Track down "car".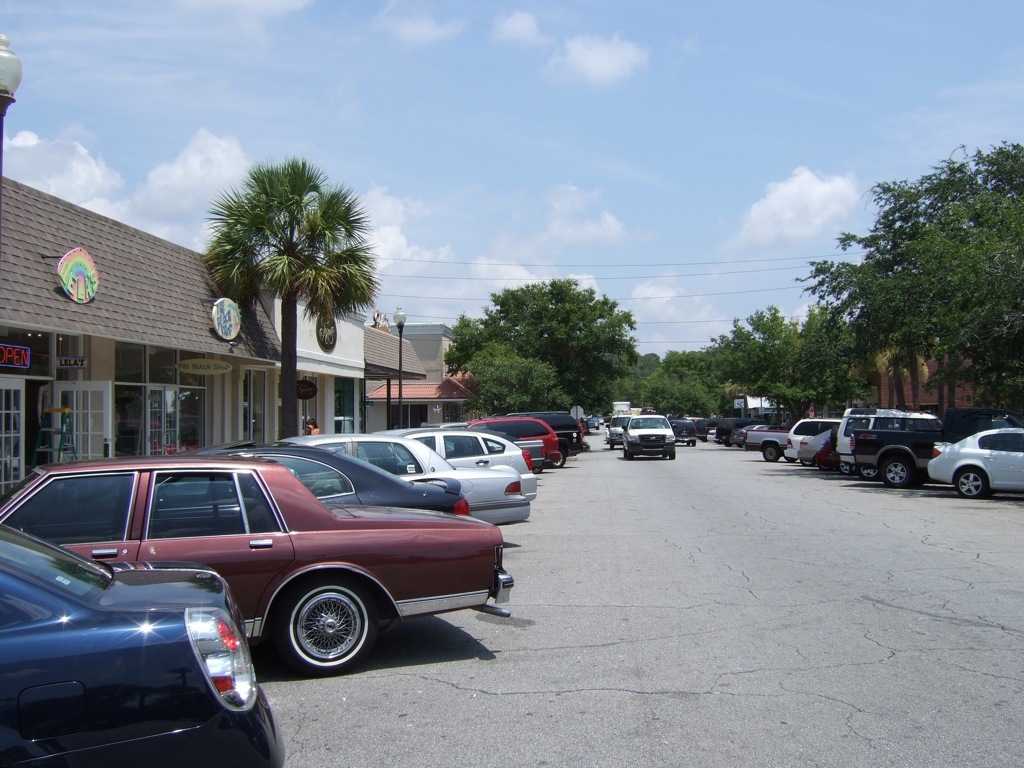
Tracked to select_region(138, 431, 468, 520).
